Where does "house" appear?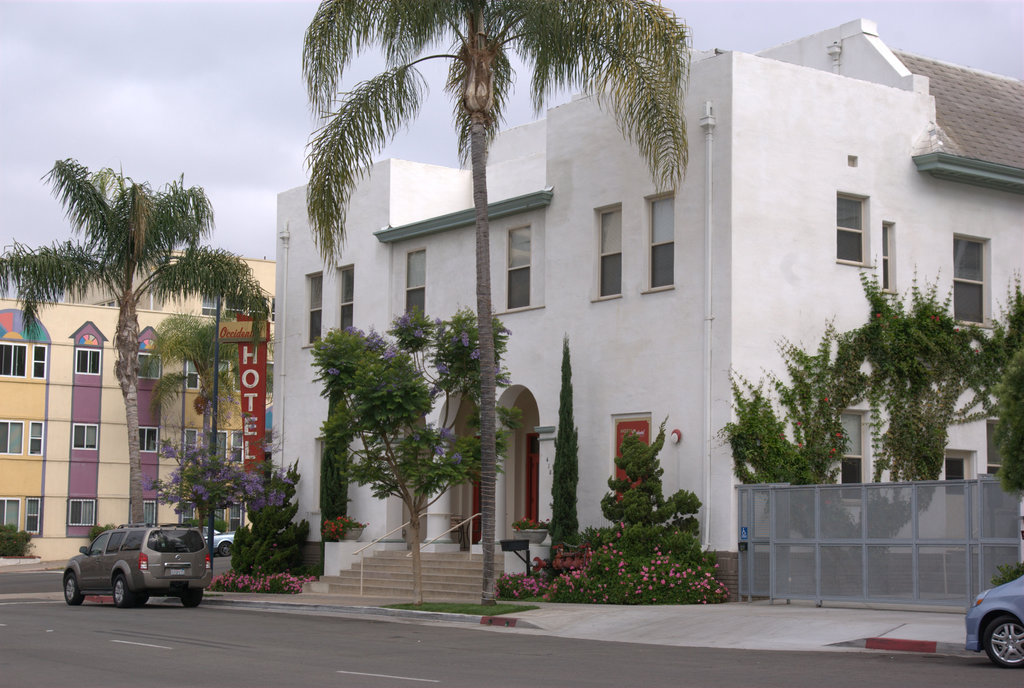
Appears at bbox=[54, 247, 283, 534].
